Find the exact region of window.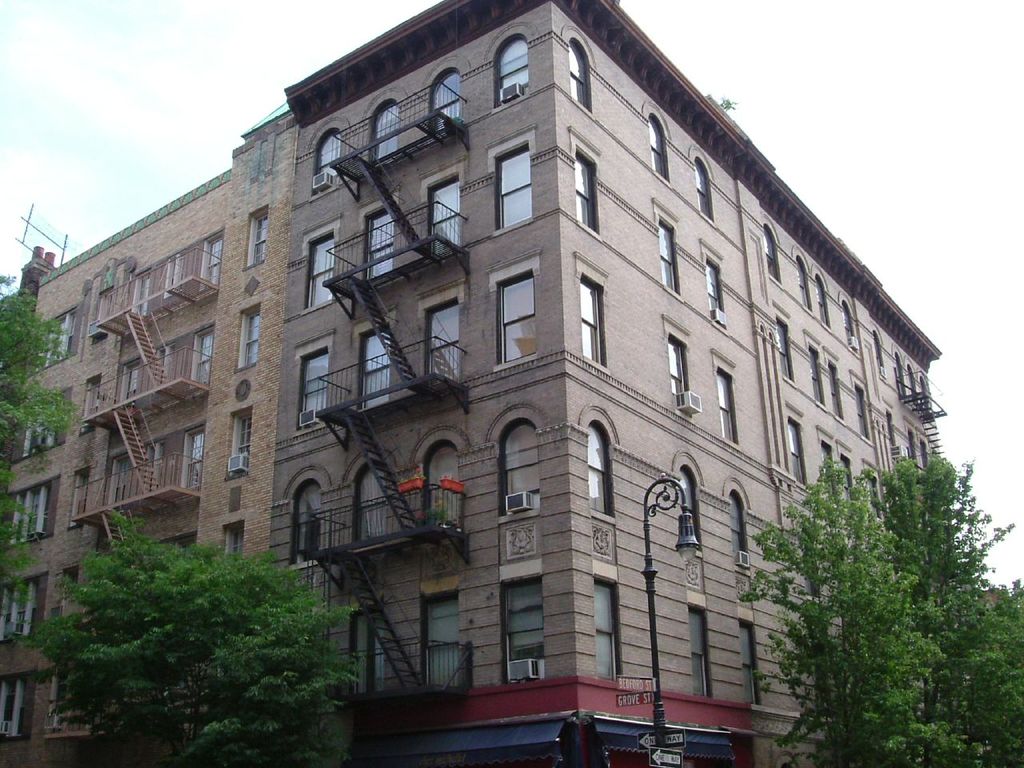
Exact region: (764, 222, 784, 282).
